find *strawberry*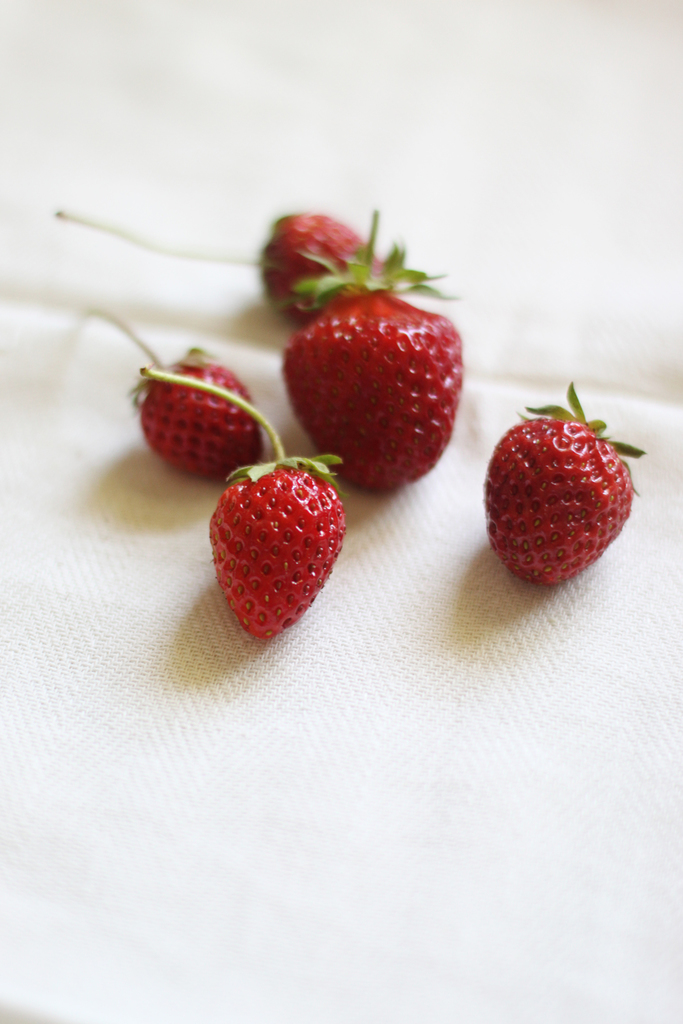
255, 188, 391, 319
